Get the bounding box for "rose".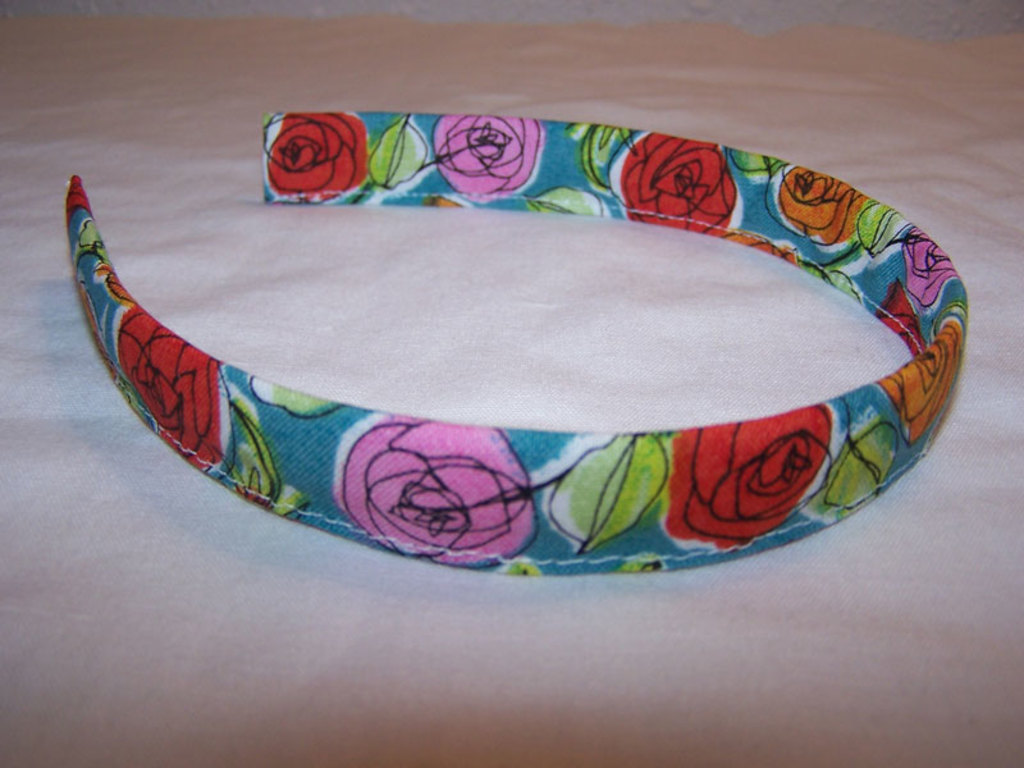
detection(617, 127, 737, 237).
